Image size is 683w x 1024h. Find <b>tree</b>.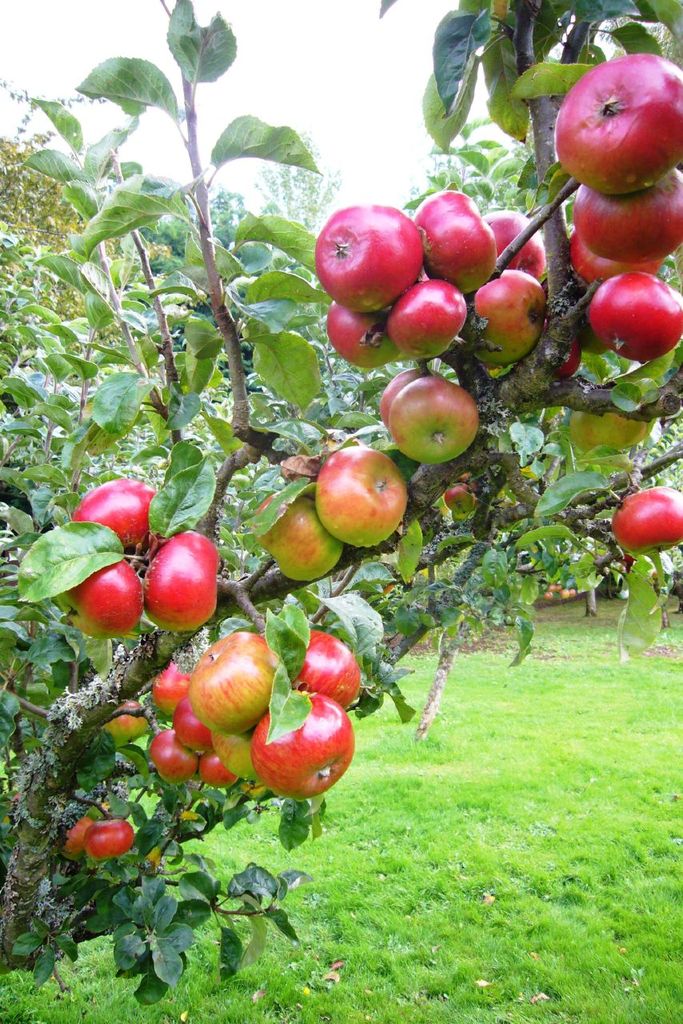
x1=0 y1=0 x2=682 y2=1008.
